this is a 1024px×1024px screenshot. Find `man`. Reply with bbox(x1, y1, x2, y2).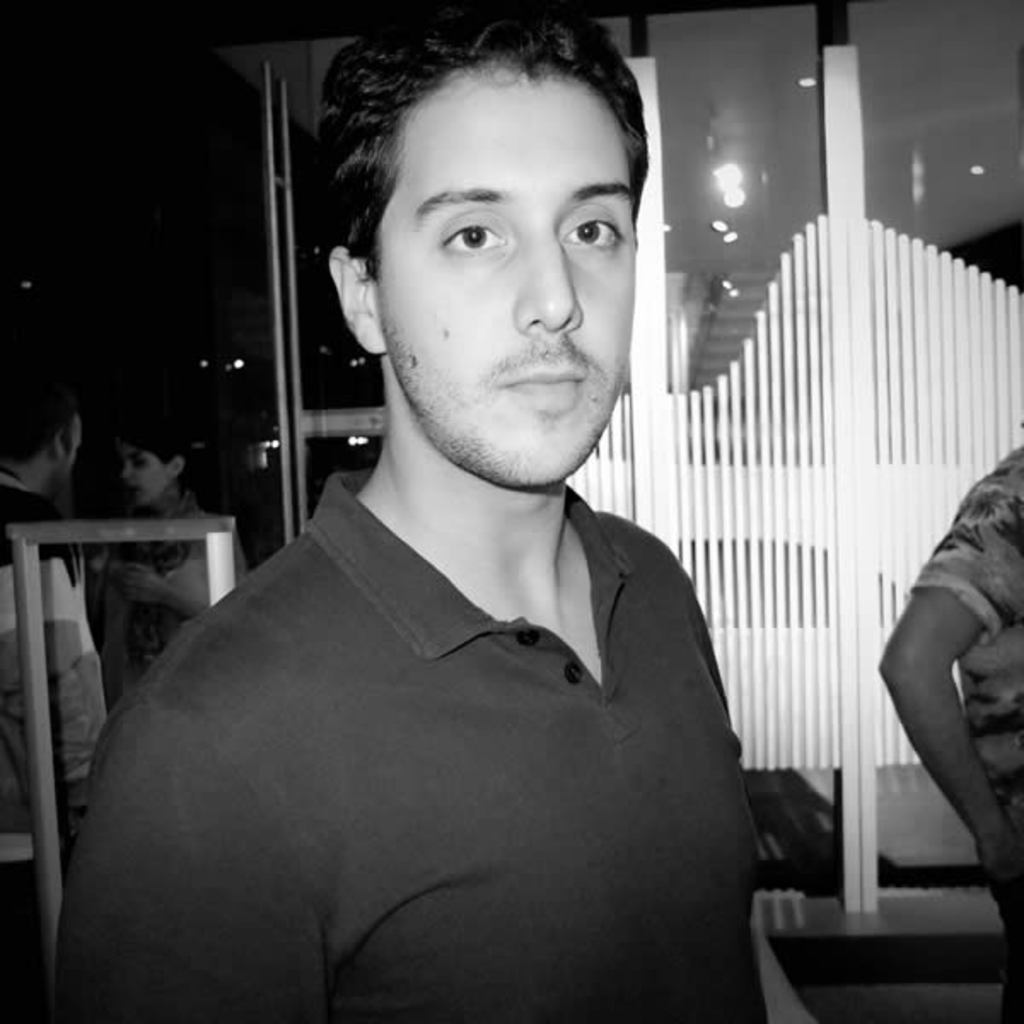
bbox(48, 0, 817, 1022).
